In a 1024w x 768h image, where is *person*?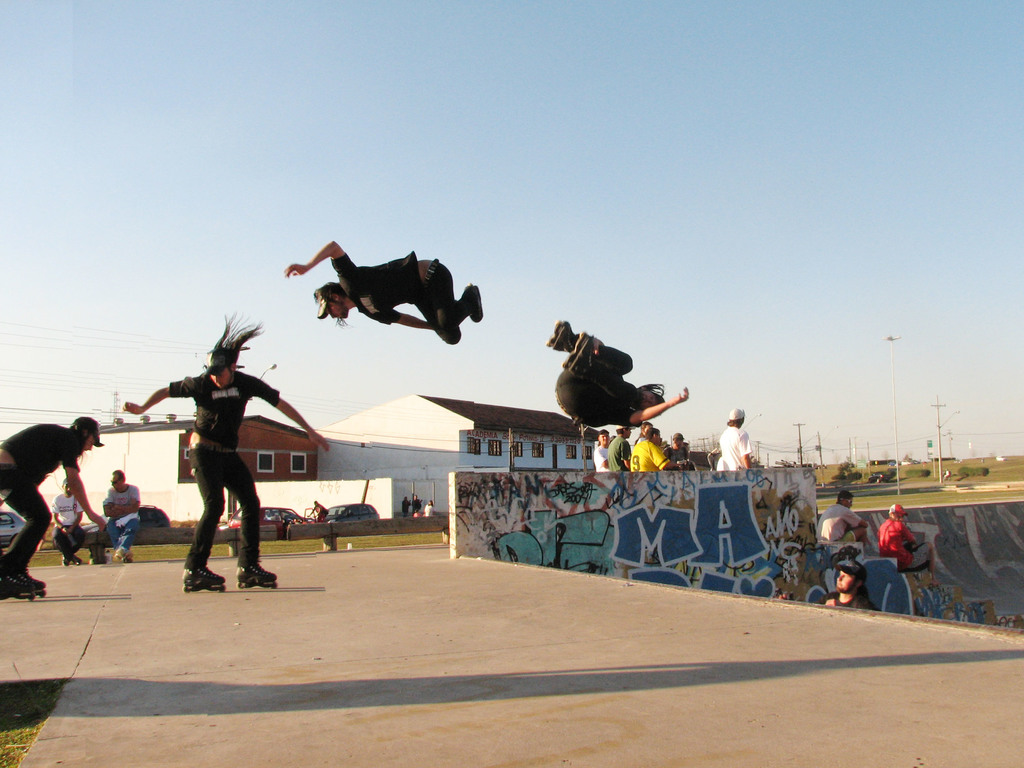
819 490 868 549.
